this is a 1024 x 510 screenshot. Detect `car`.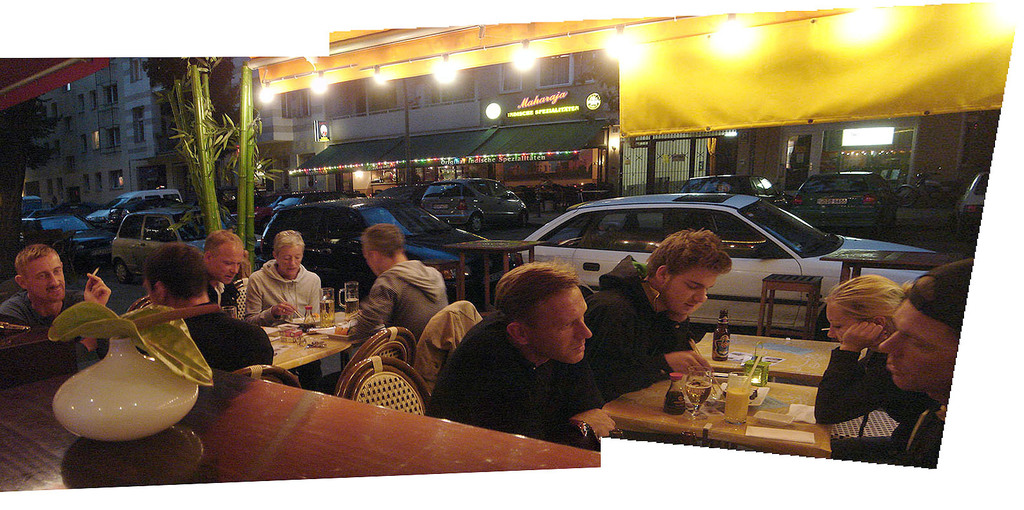
BBox(24, 214, 110, 272).
